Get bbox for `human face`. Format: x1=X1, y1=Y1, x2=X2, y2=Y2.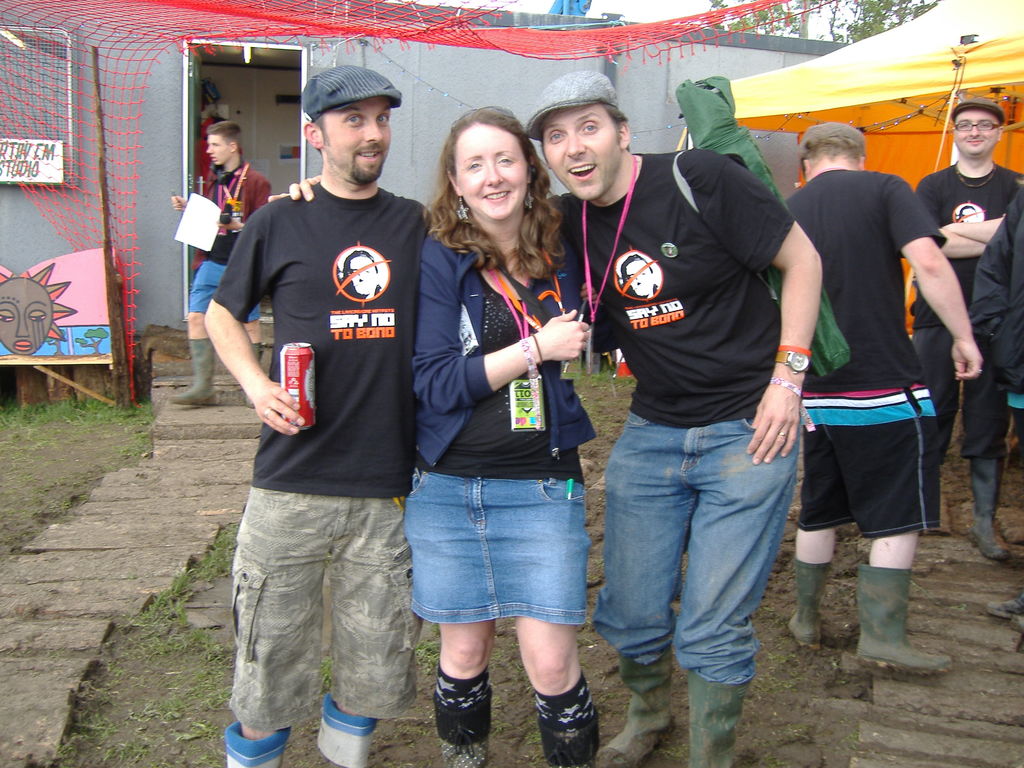
x1=456, y1=124, x2=529, y2=221.
